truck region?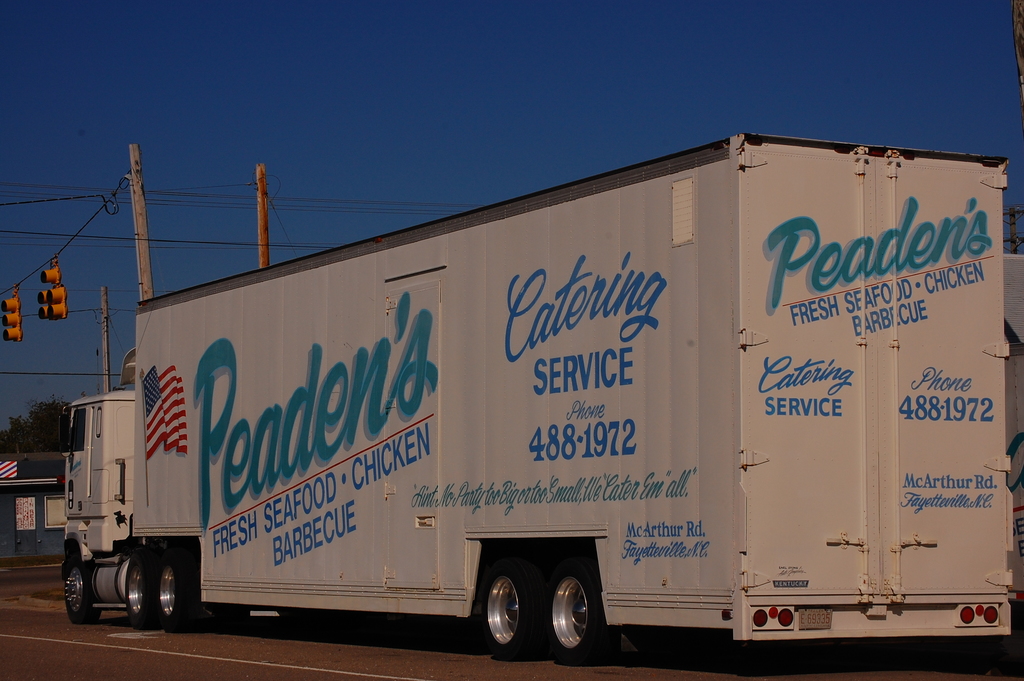
(36,107,1023,676)
